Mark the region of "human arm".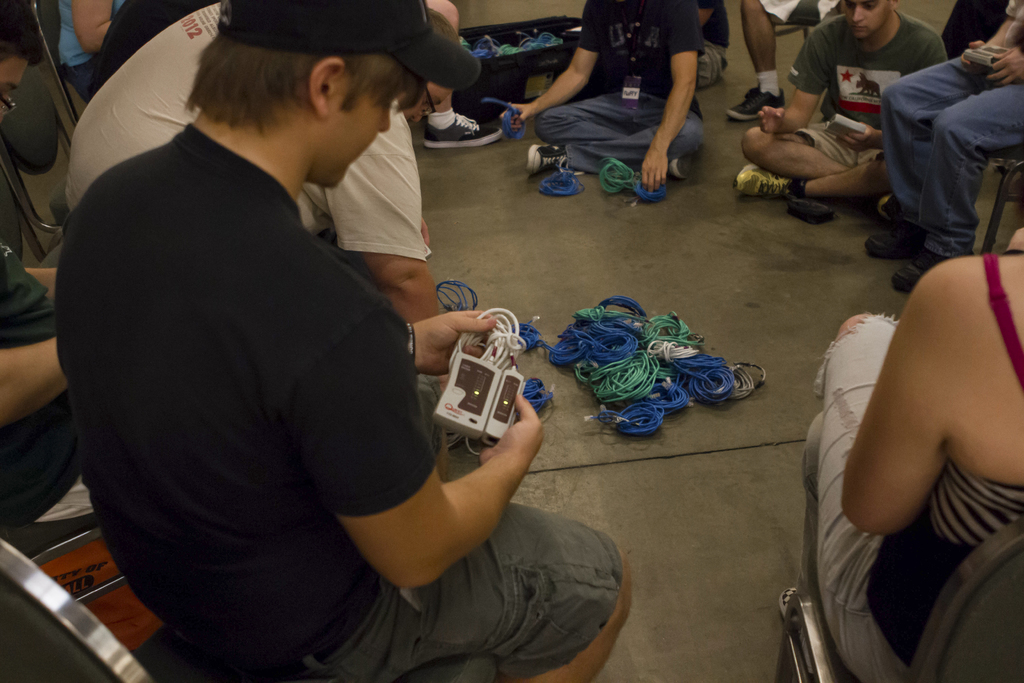
Region: box(840, 258, 961, 541).
